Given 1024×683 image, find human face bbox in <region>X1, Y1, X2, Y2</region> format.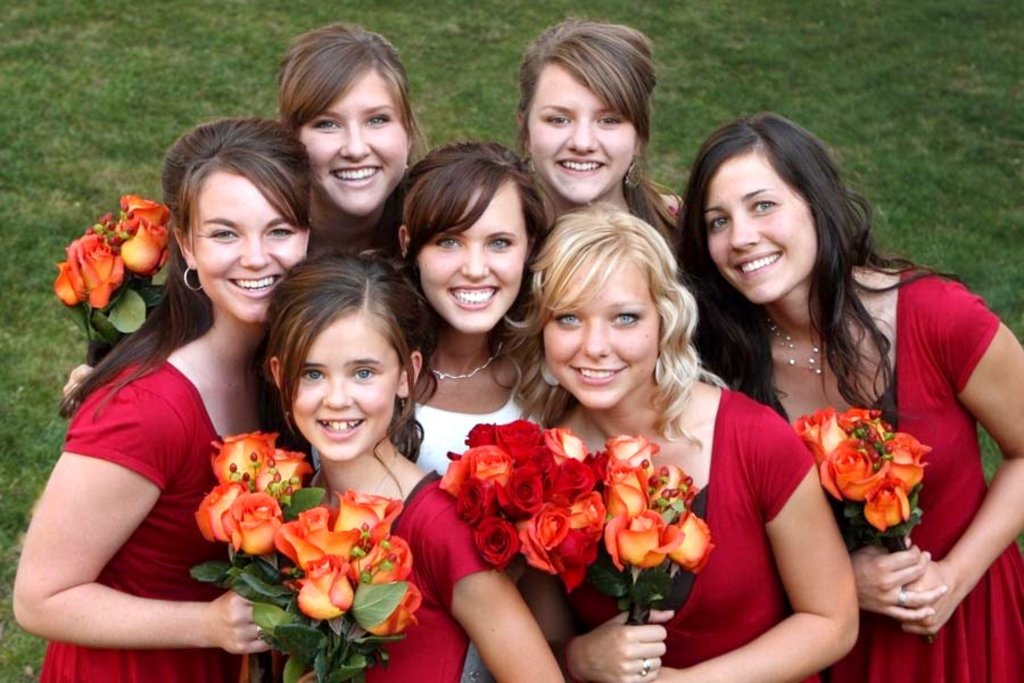
<region>296, 61, 402, 215</region>.
